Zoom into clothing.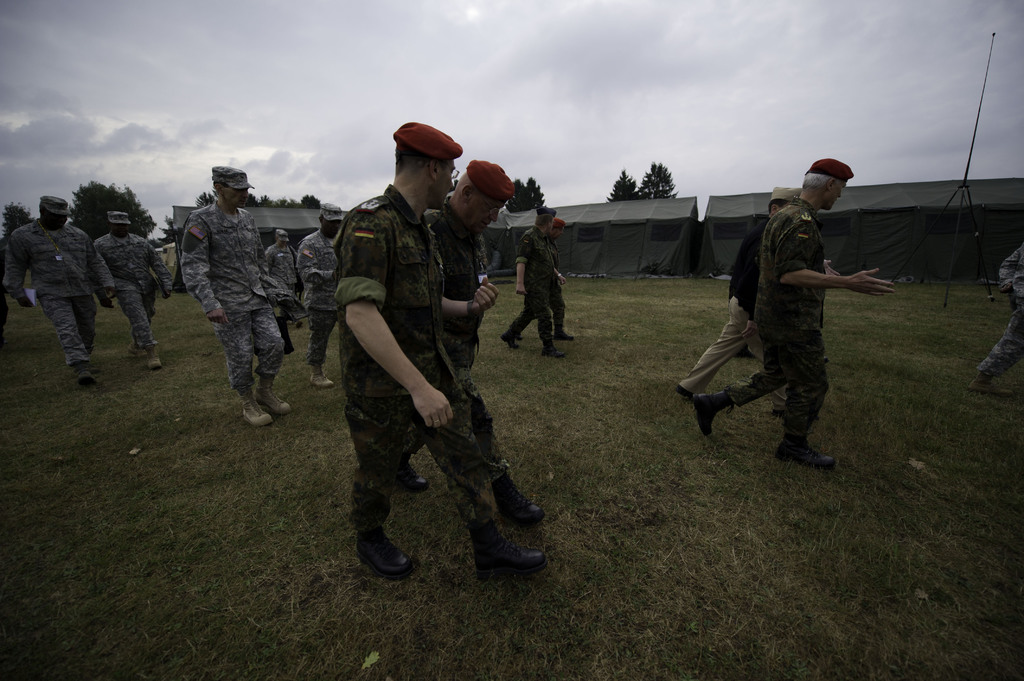
Zoom target: 977:242:1023:380.
